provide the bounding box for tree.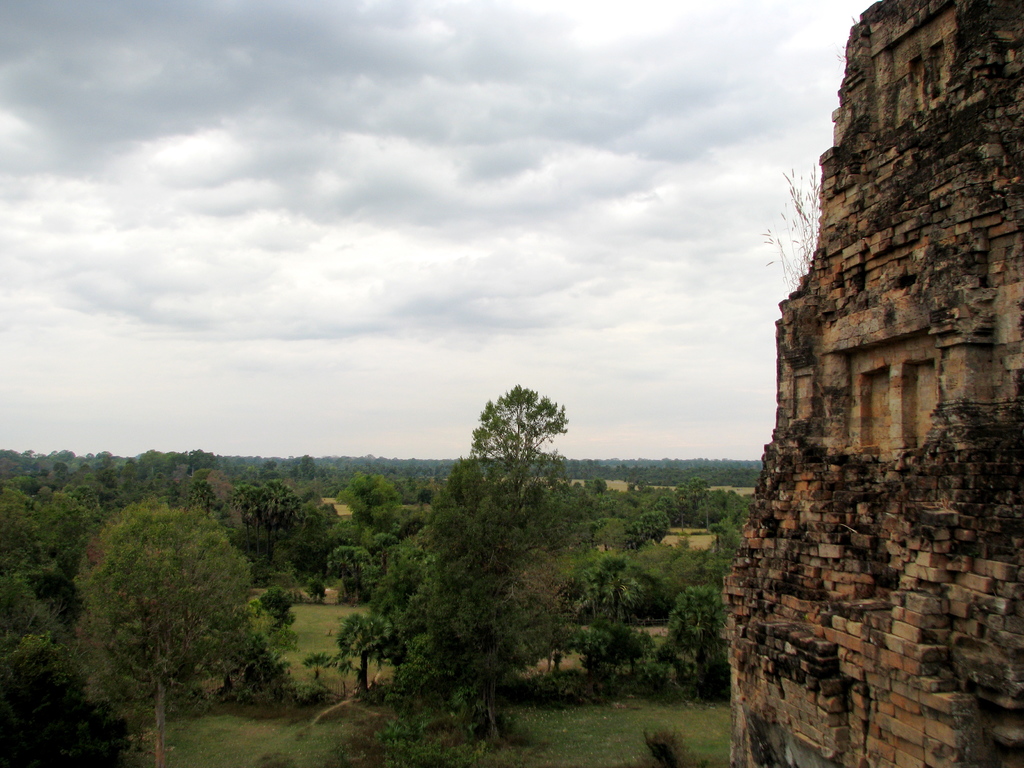
bbox=[399, 450, 559, 745].
